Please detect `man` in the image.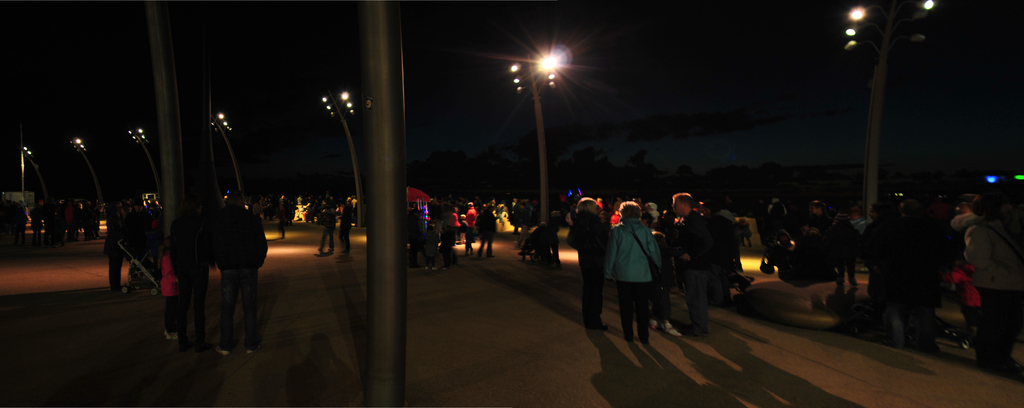
l=406, t=206, r=422, b=265.
